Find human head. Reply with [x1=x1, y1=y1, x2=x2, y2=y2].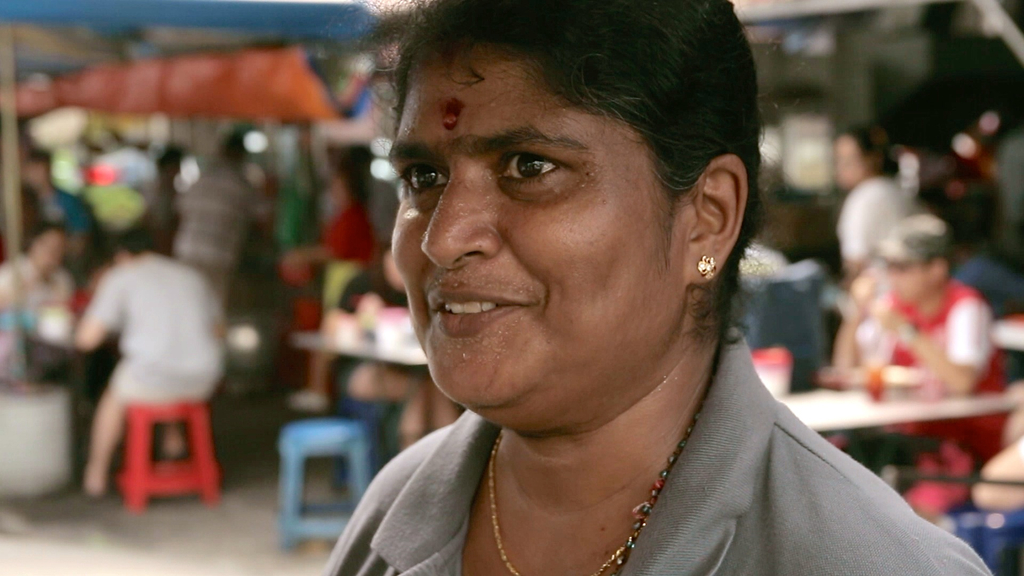
[x1=374, y1=2, x2=755, y2=444].
